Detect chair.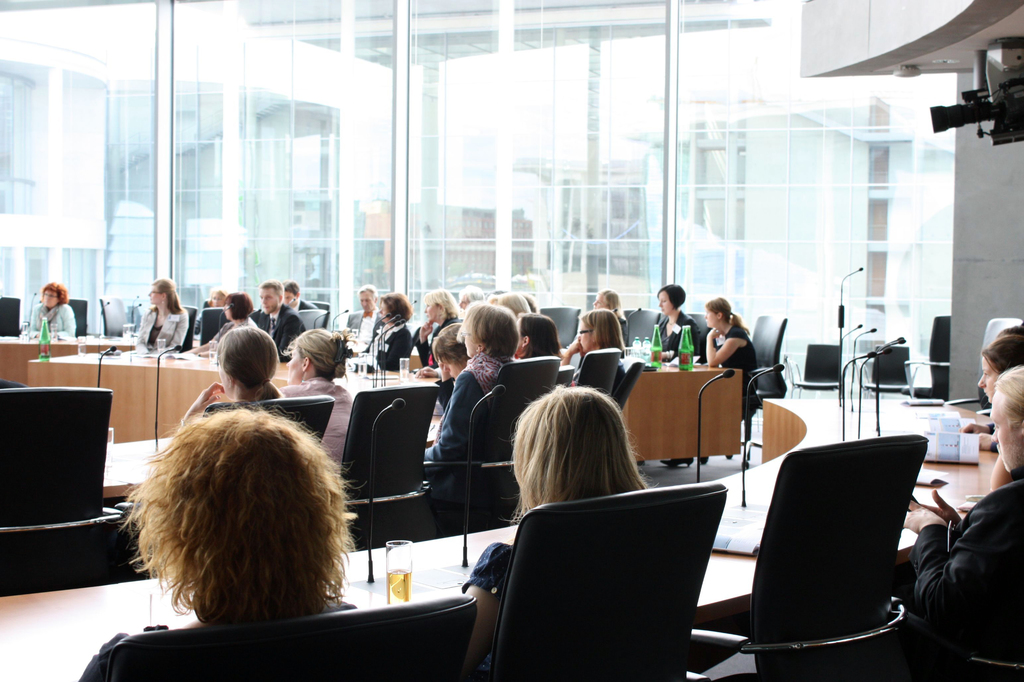
Detected at bbox=(298, 305, 329, 334).
